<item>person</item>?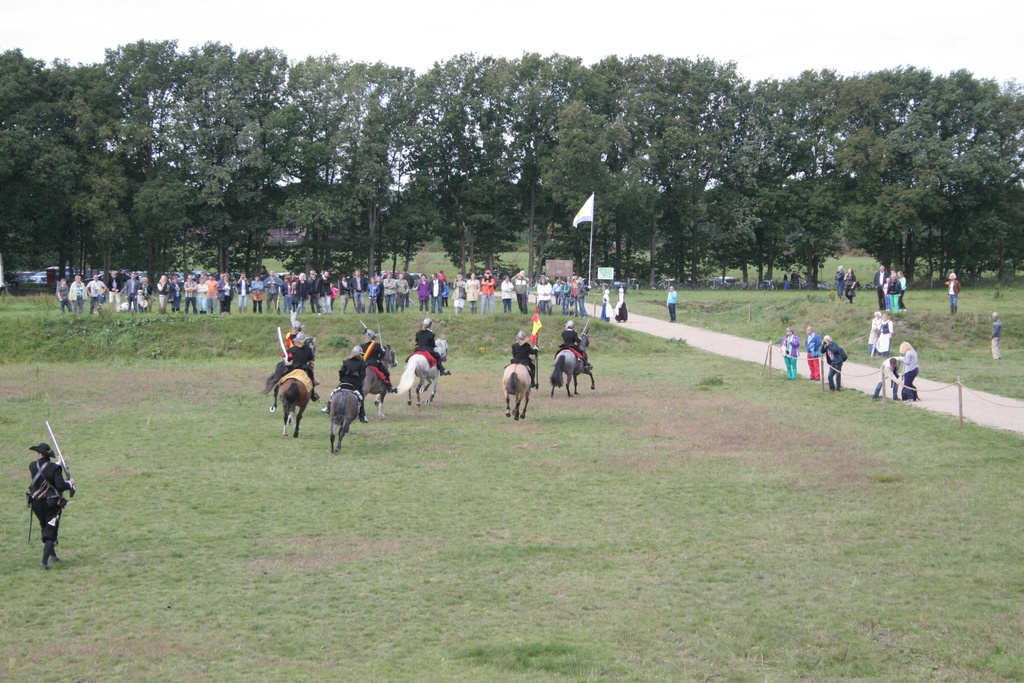
570, 274, 588, 317
